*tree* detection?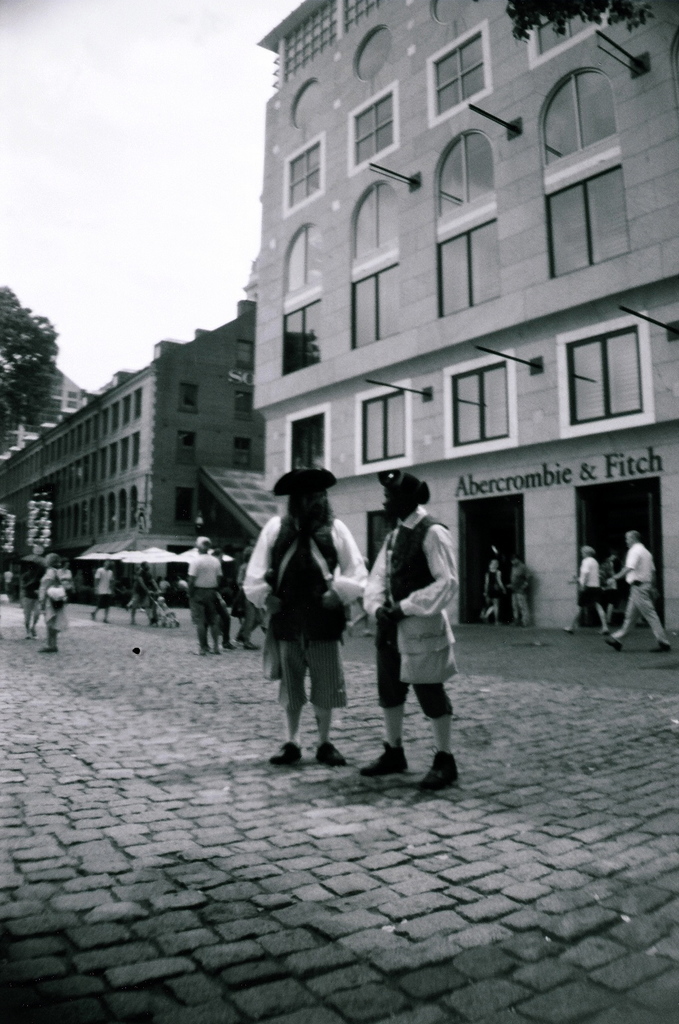
(x1=0, y1=277, x2=75, y2=507)
